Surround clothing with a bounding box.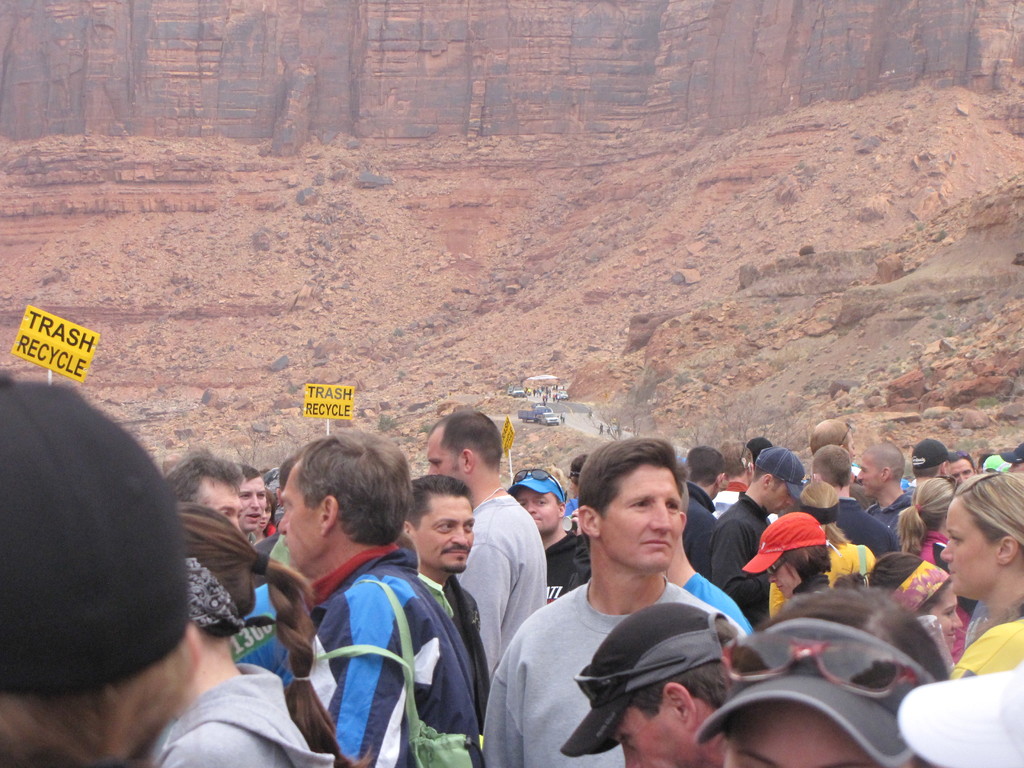
[418, 576, 496, 730].
